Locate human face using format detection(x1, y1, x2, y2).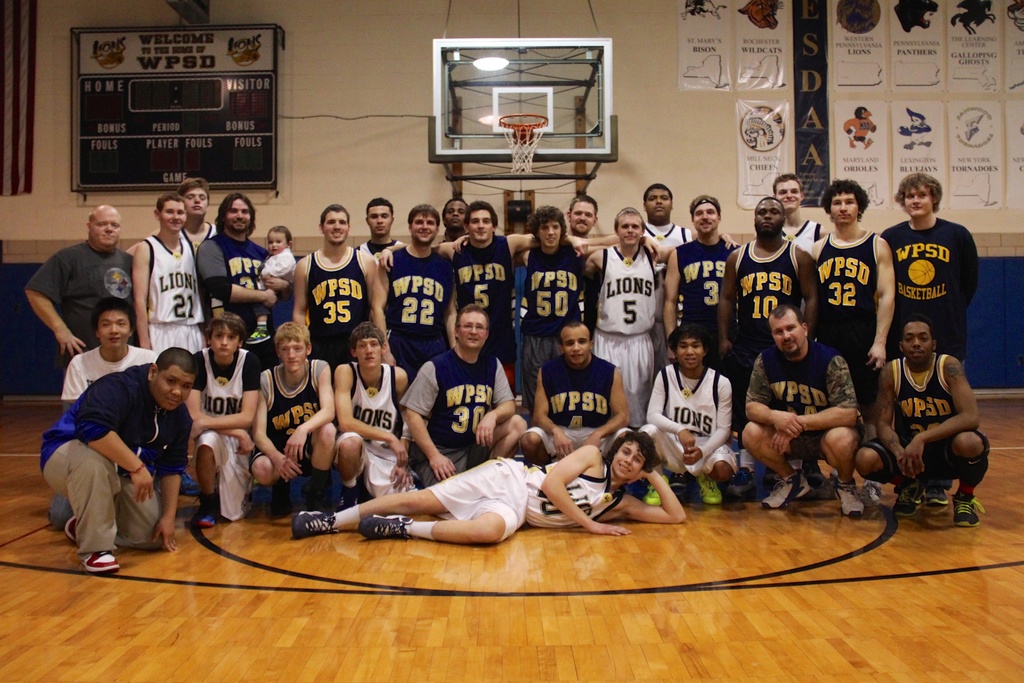
detection(211, 328, 237, 361).
